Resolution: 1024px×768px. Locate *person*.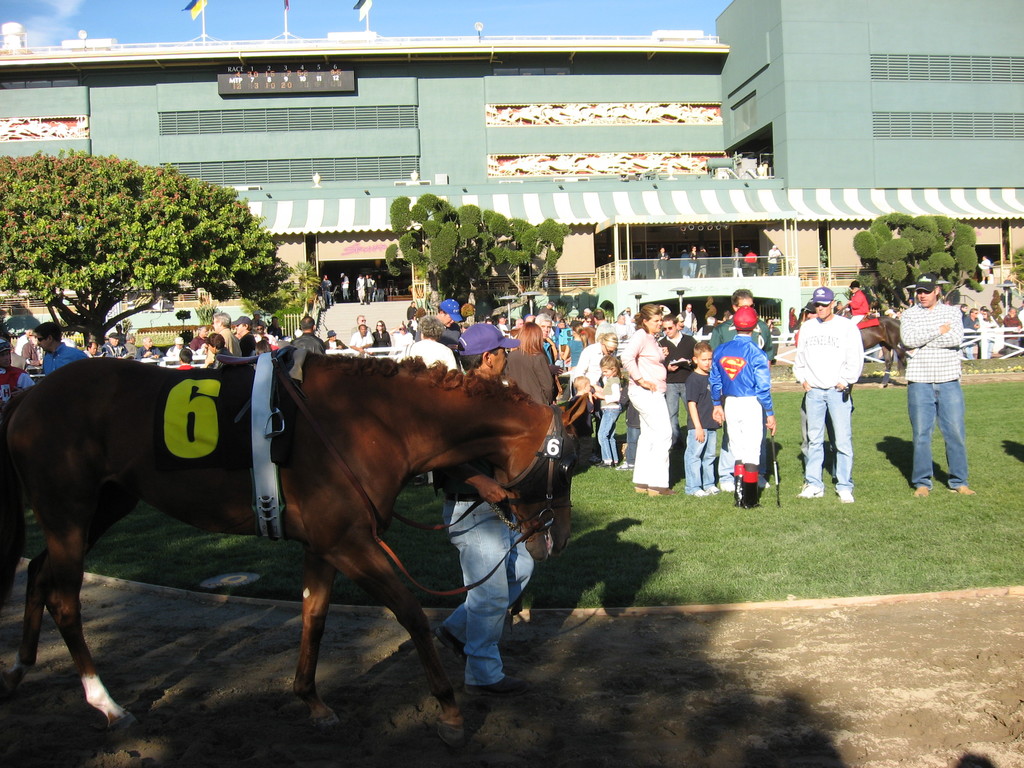
rect(766, 244, 781, 271).
